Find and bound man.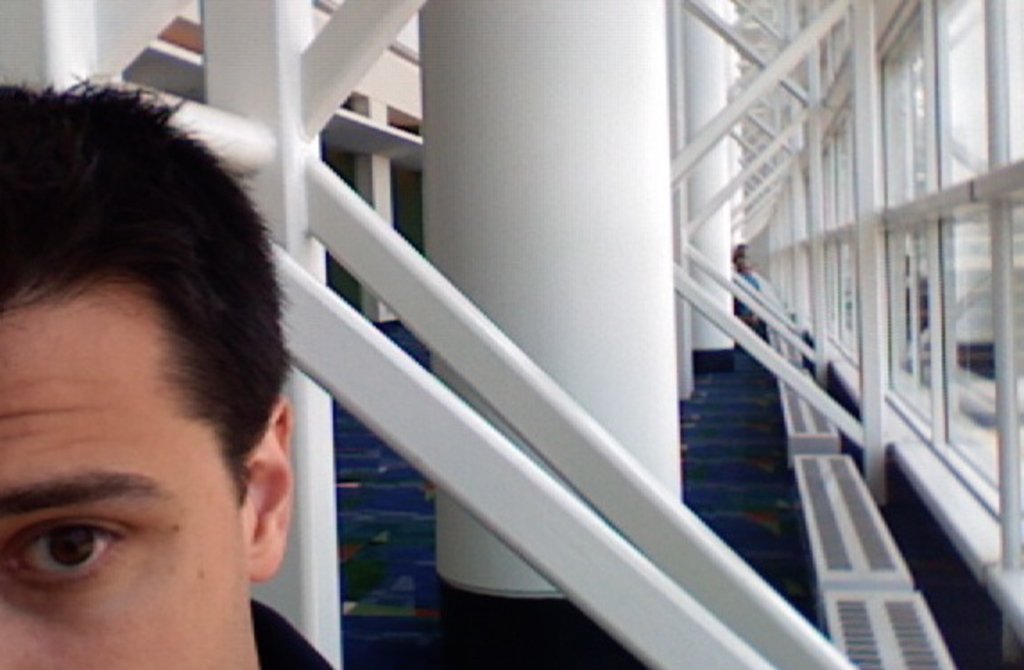
Bound: [0, 73, 340, 668].
